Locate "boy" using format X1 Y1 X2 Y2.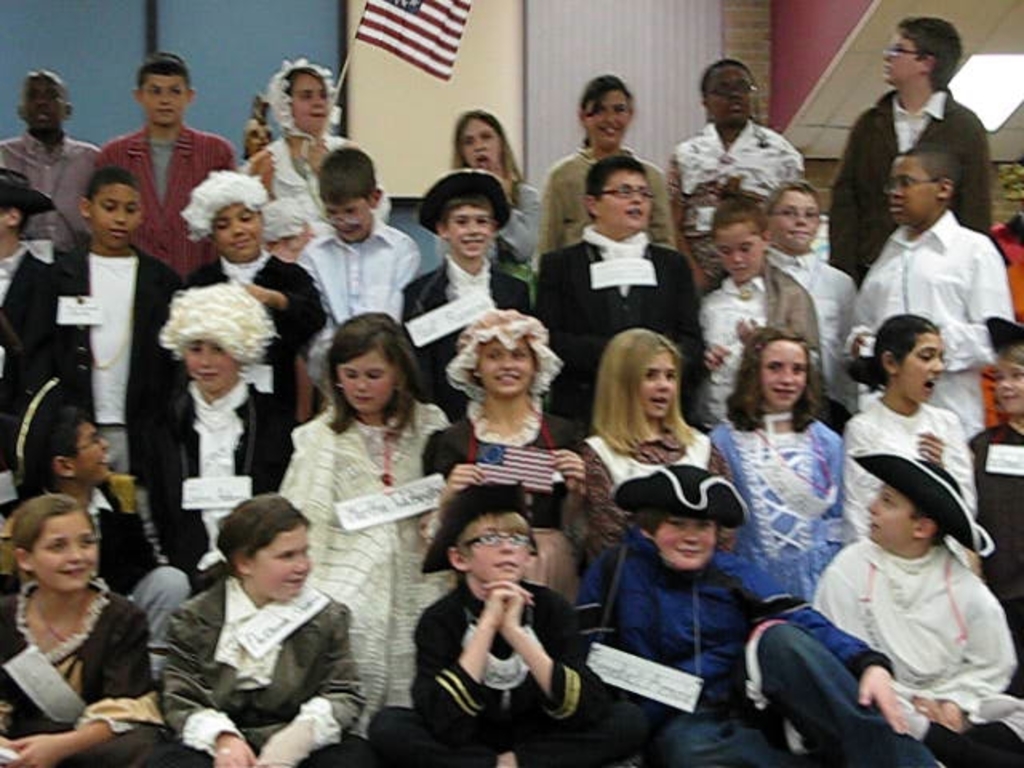
530 155 704 438.
